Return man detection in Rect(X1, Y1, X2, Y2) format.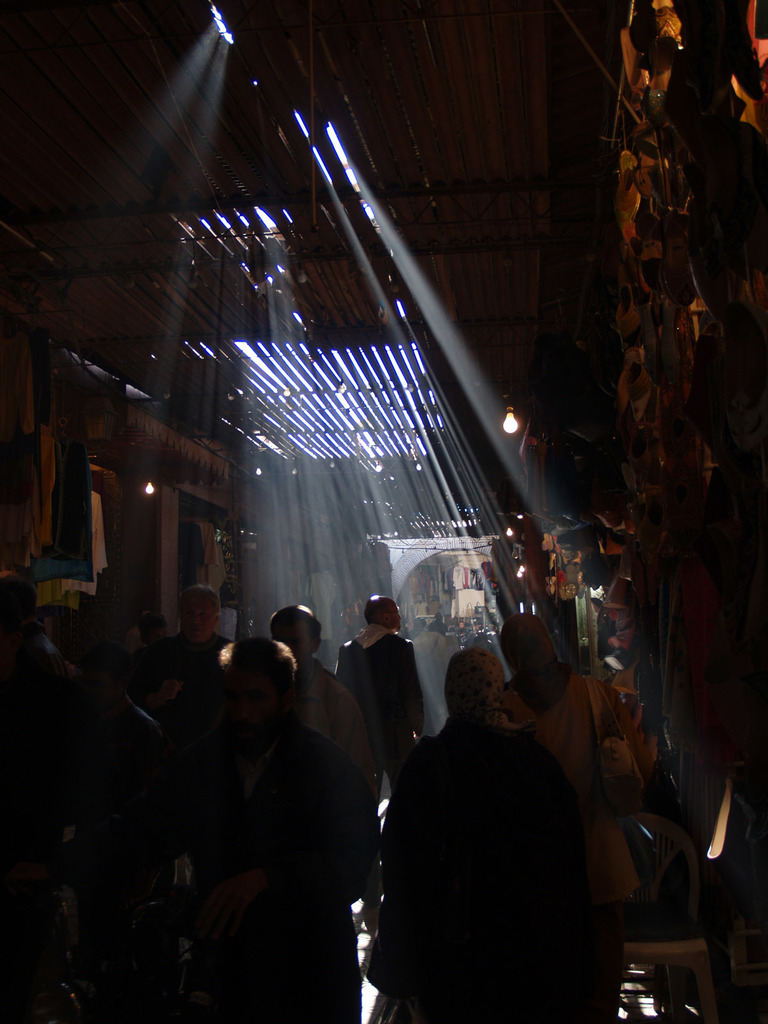
Rect(337, 597, 436, 767).
